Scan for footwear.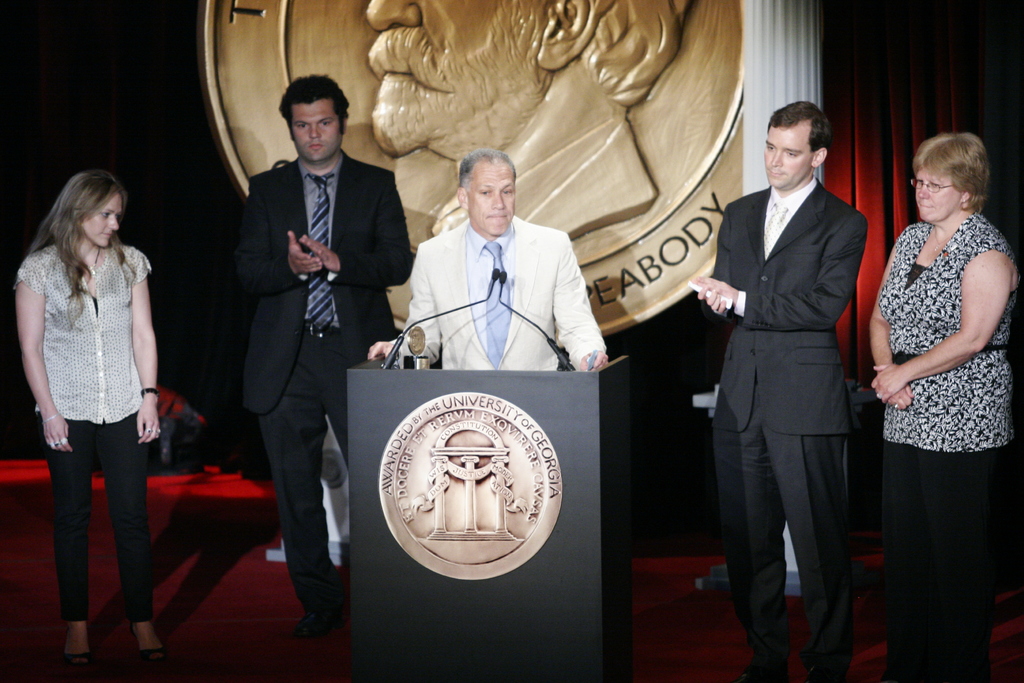
Scan result: rect(735, 663, 785, 682).
